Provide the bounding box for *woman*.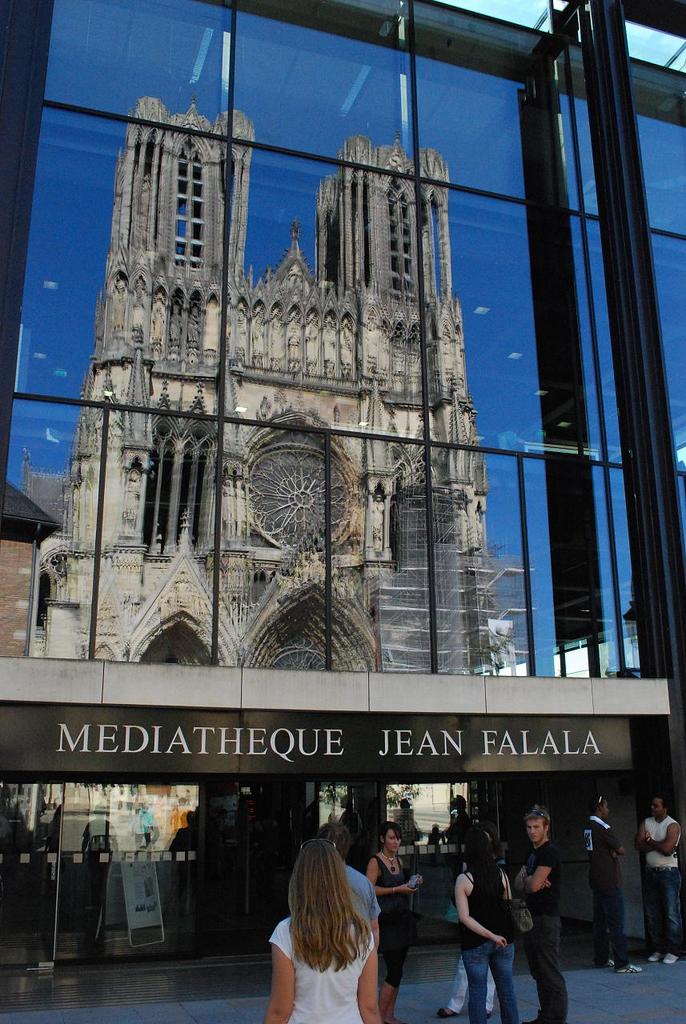
353 824 431 1018.
